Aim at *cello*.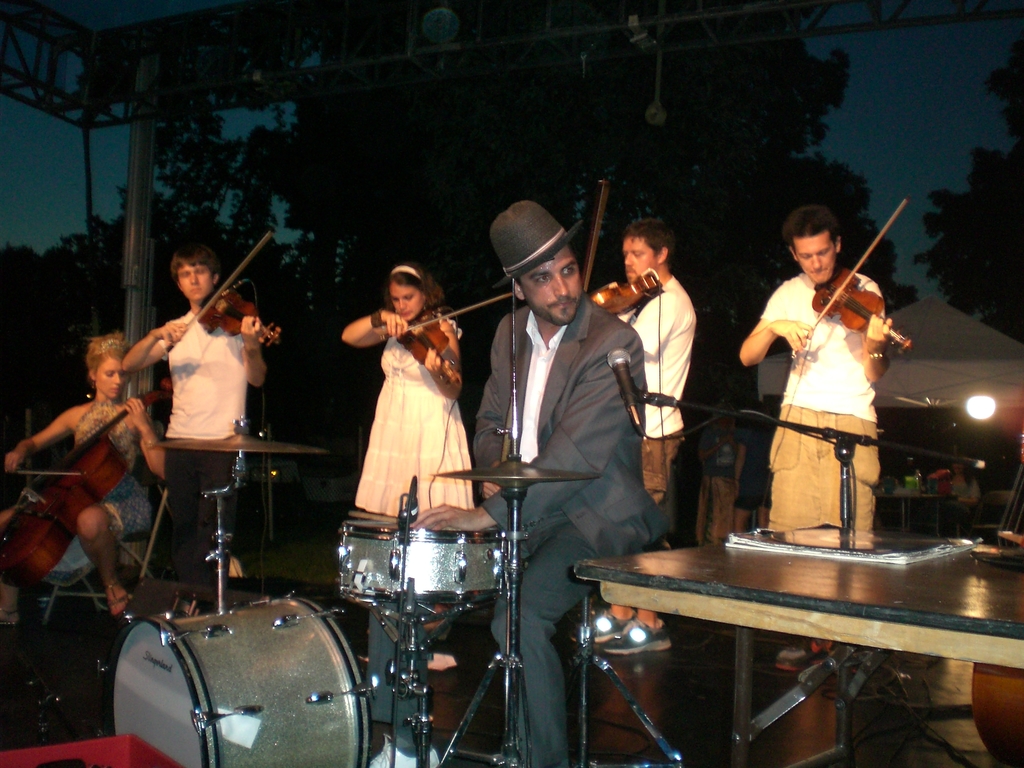
Aimed at bbox=(793, 197, 909, 362).
